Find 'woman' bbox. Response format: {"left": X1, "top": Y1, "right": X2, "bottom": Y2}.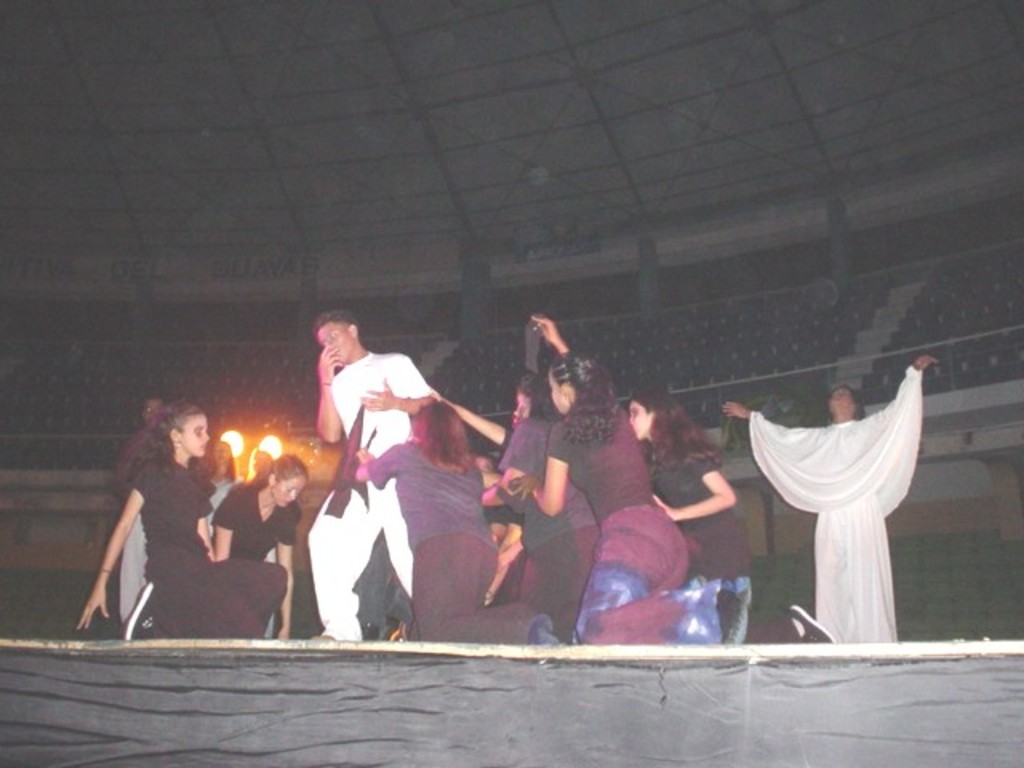
{"left": 363, "top": 403, "right": 542, "bottom": 654}.
